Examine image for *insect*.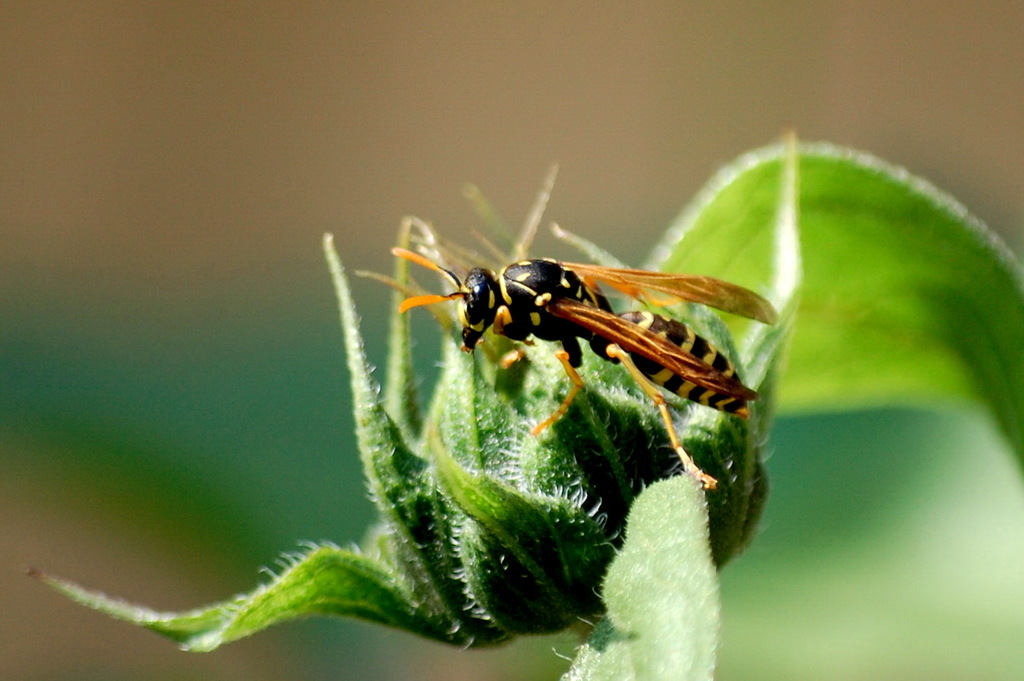
Examination result: left=359, top=159, right=782, bottom=484.
